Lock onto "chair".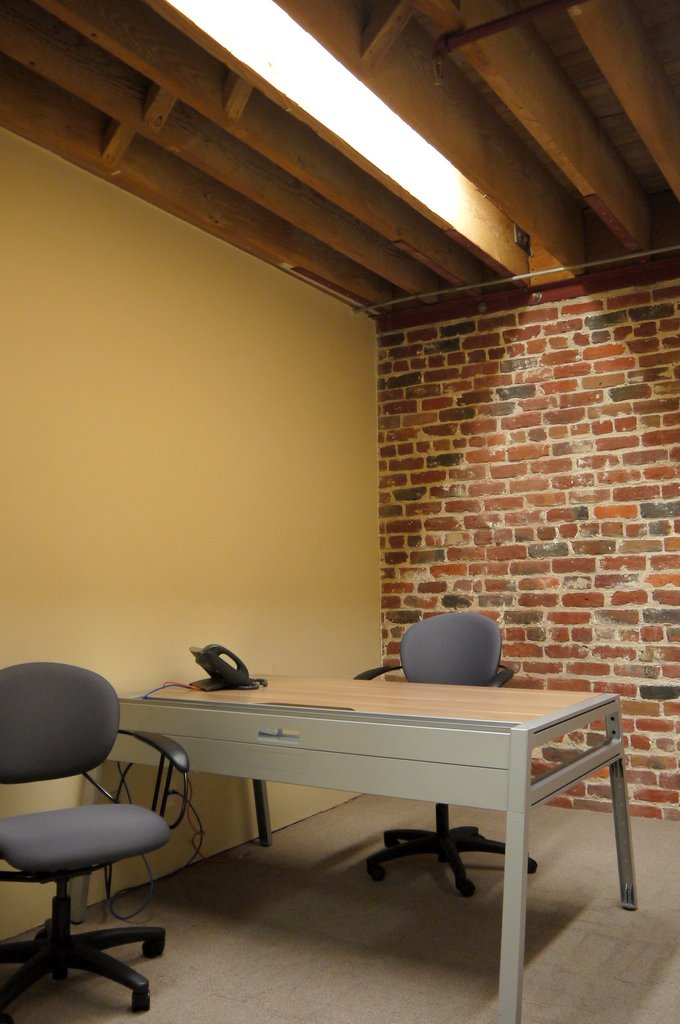
Locked: 348, 612, 537, 900.
